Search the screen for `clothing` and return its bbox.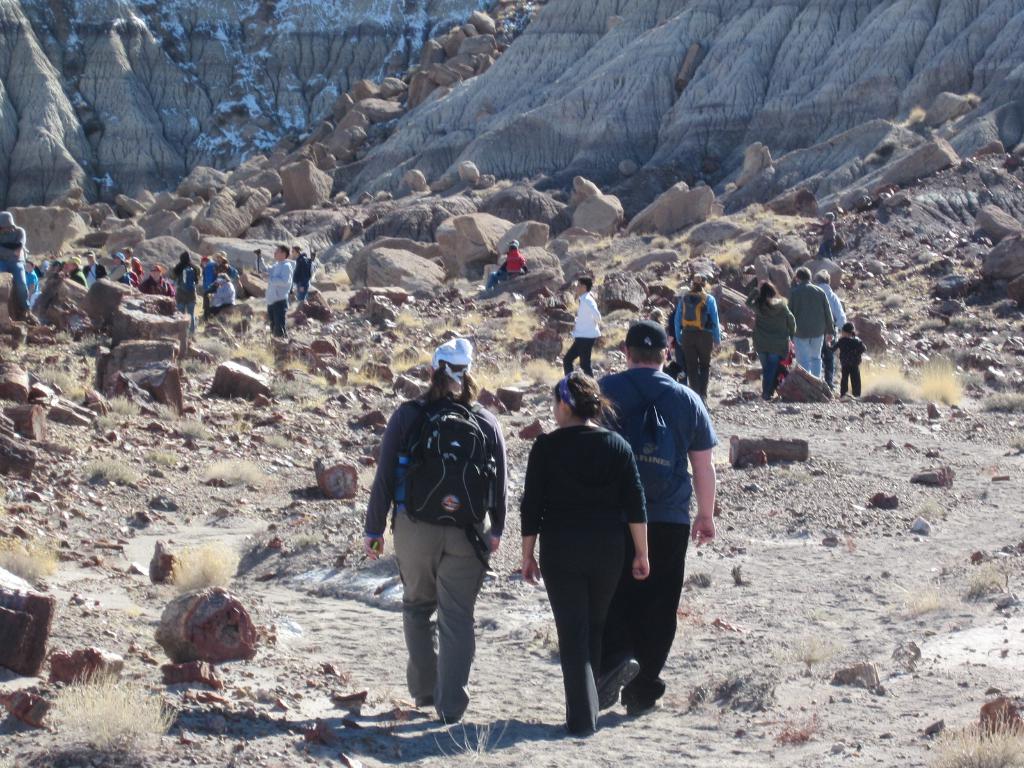
Found: 433,332,477,384.
